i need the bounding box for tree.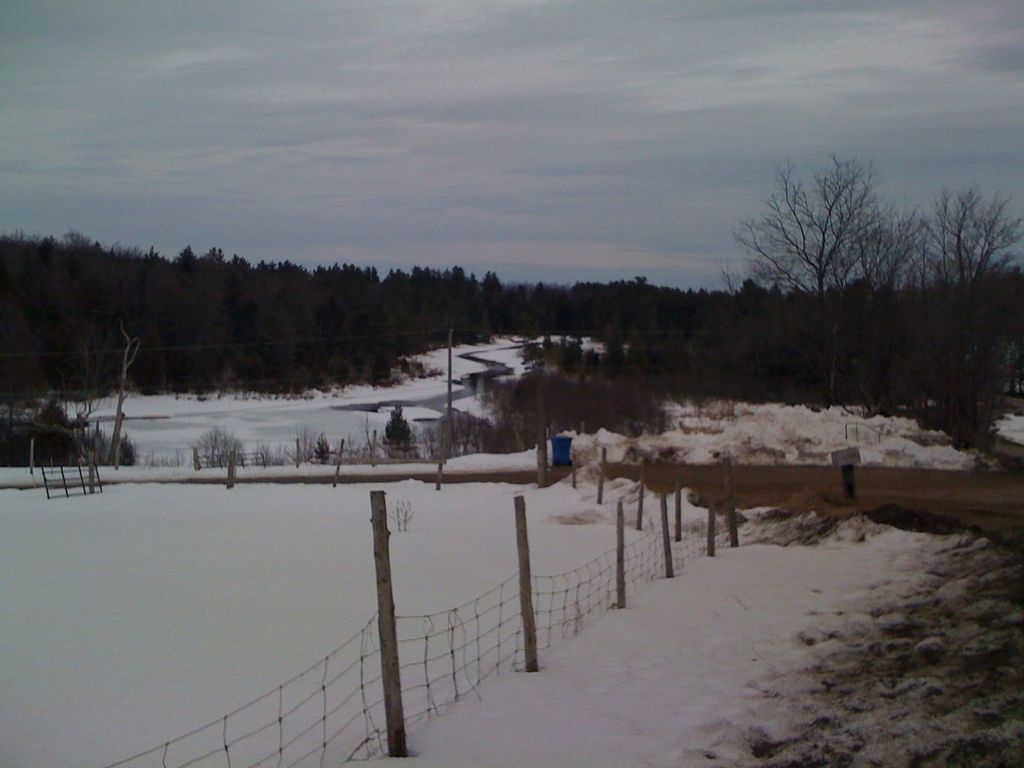
Here it is: x1=717, y1=119, x2=939, y2=396.
